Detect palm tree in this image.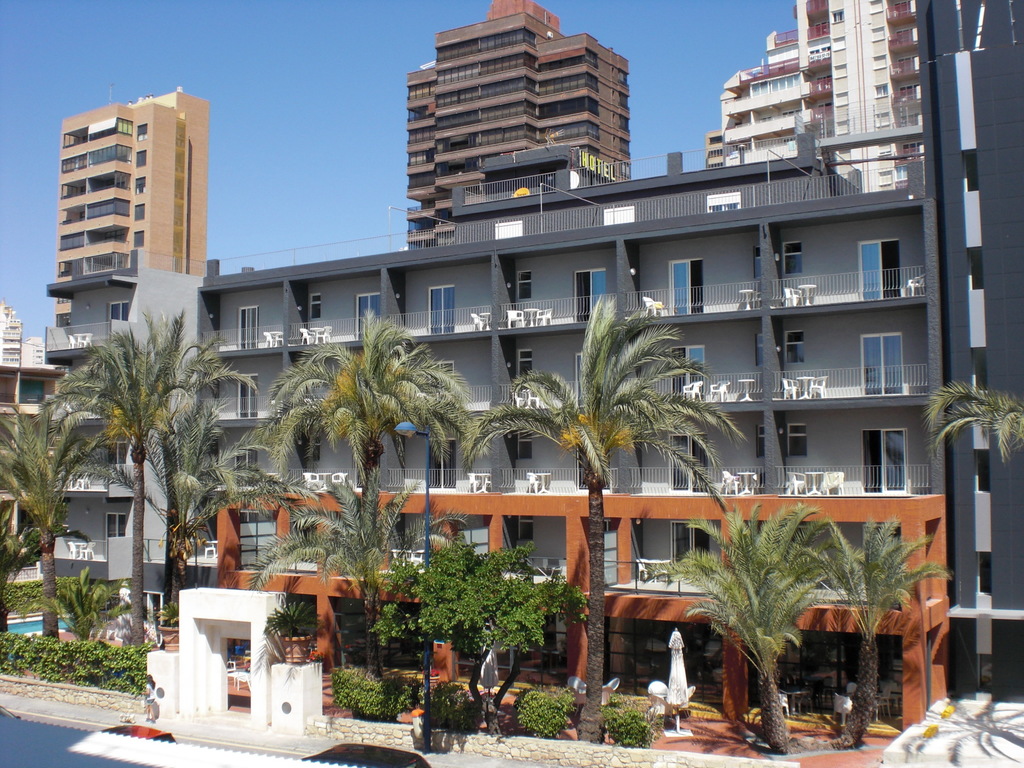
Detection: [314,500,389,617].
